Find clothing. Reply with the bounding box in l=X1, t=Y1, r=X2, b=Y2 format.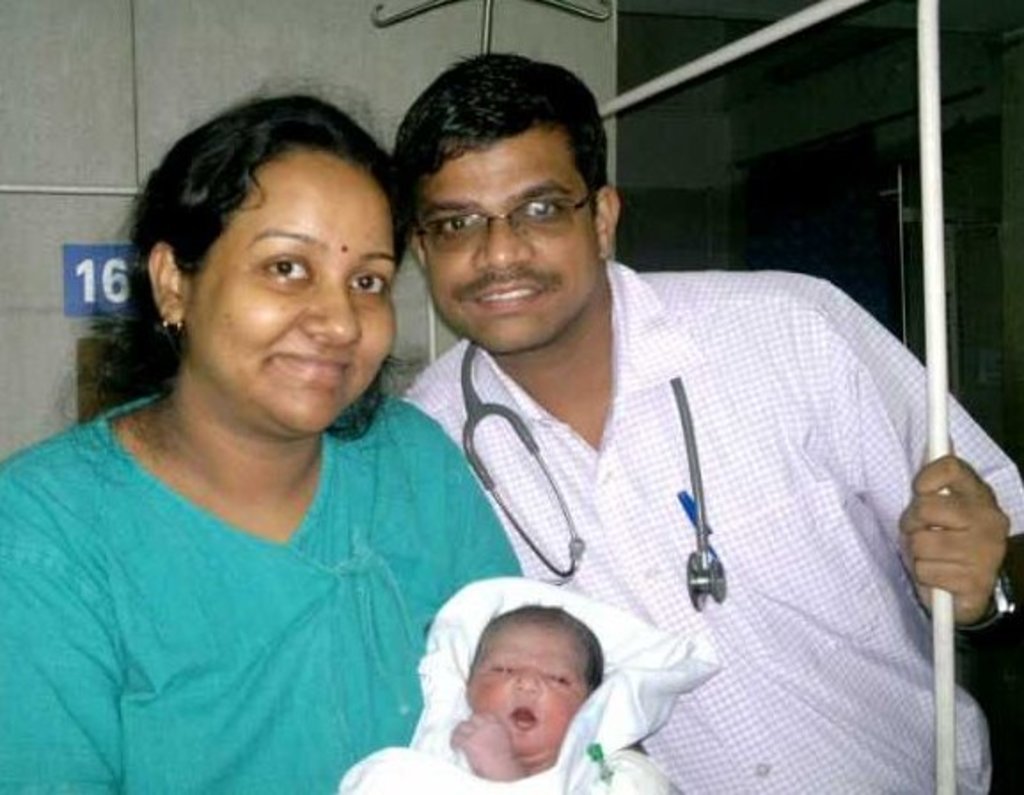
l=28, t=335, r=502, b=791.
